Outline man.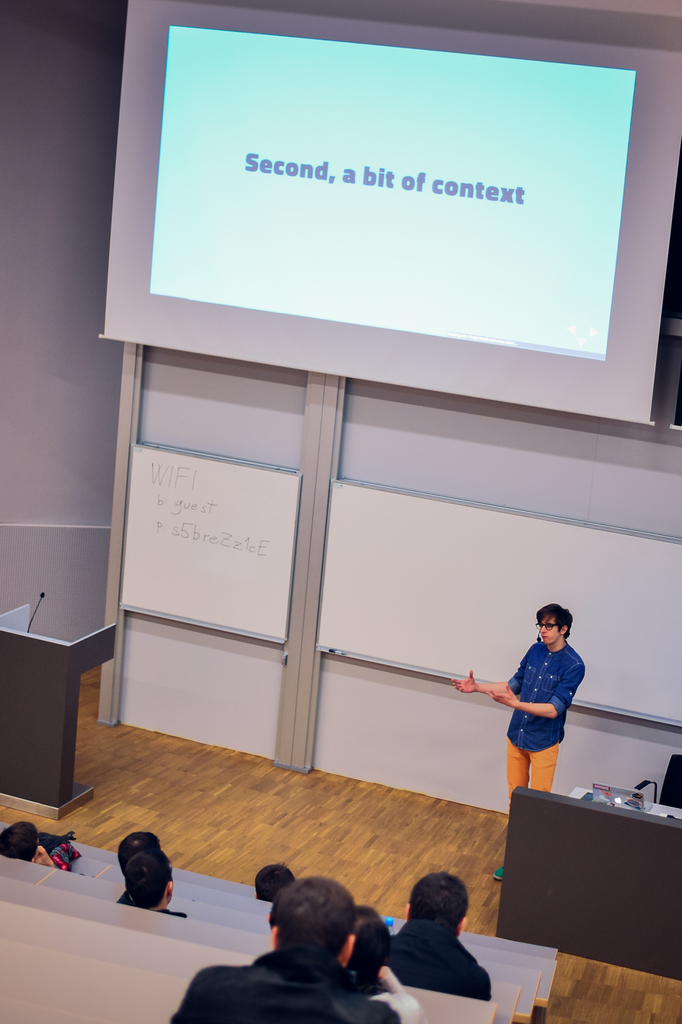
Outline: l=346, t=904, r=428, b=1023.
